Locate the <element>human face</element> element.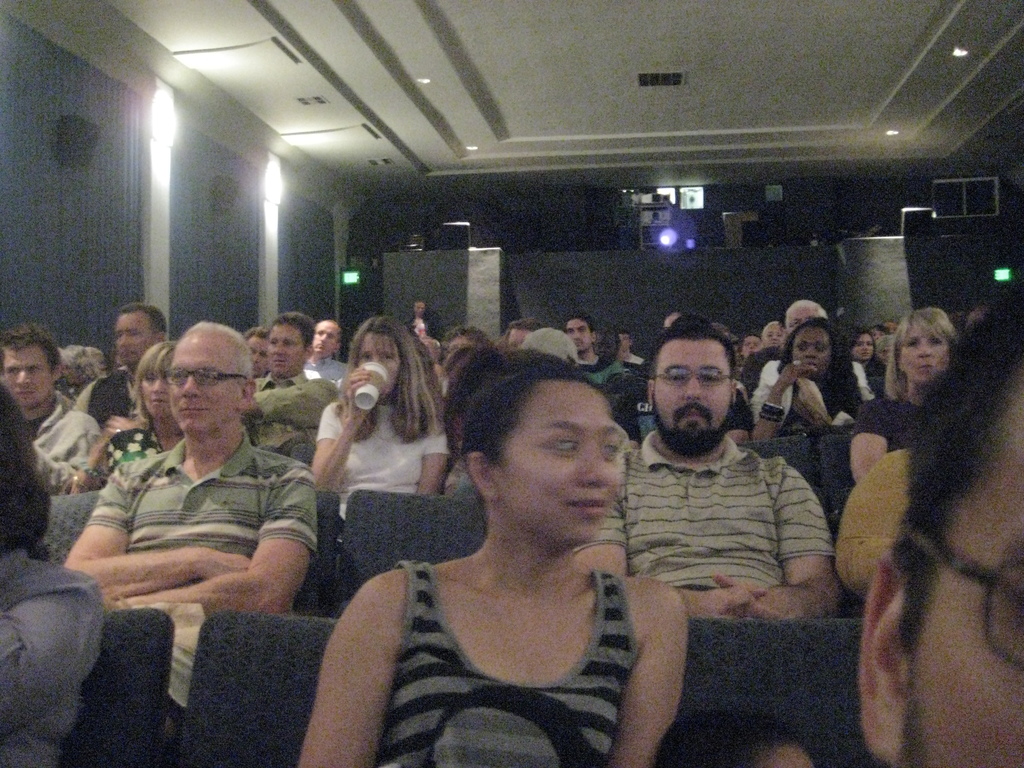
Element bbox: select_region(621, 332, 630, 353).
